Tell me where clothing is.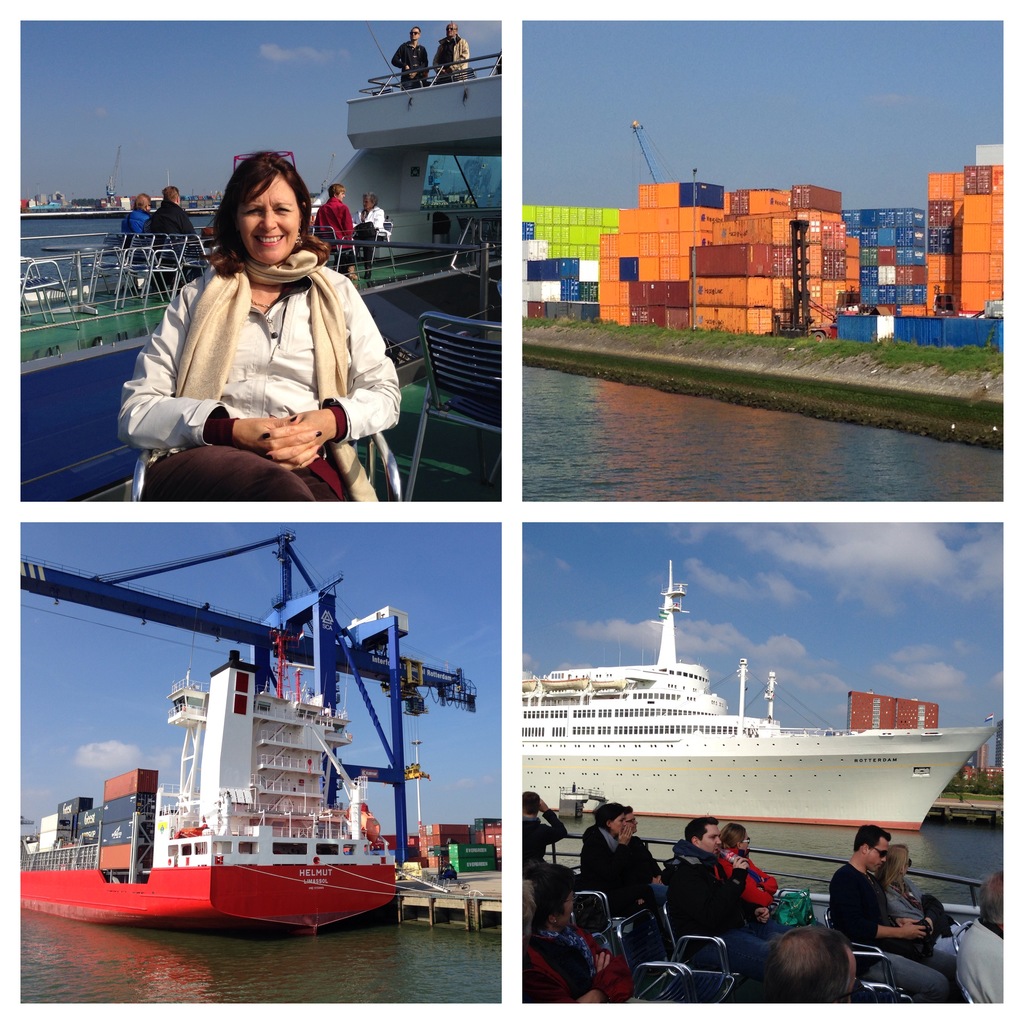
clothing is at rect(431, 33, 470, 83).
